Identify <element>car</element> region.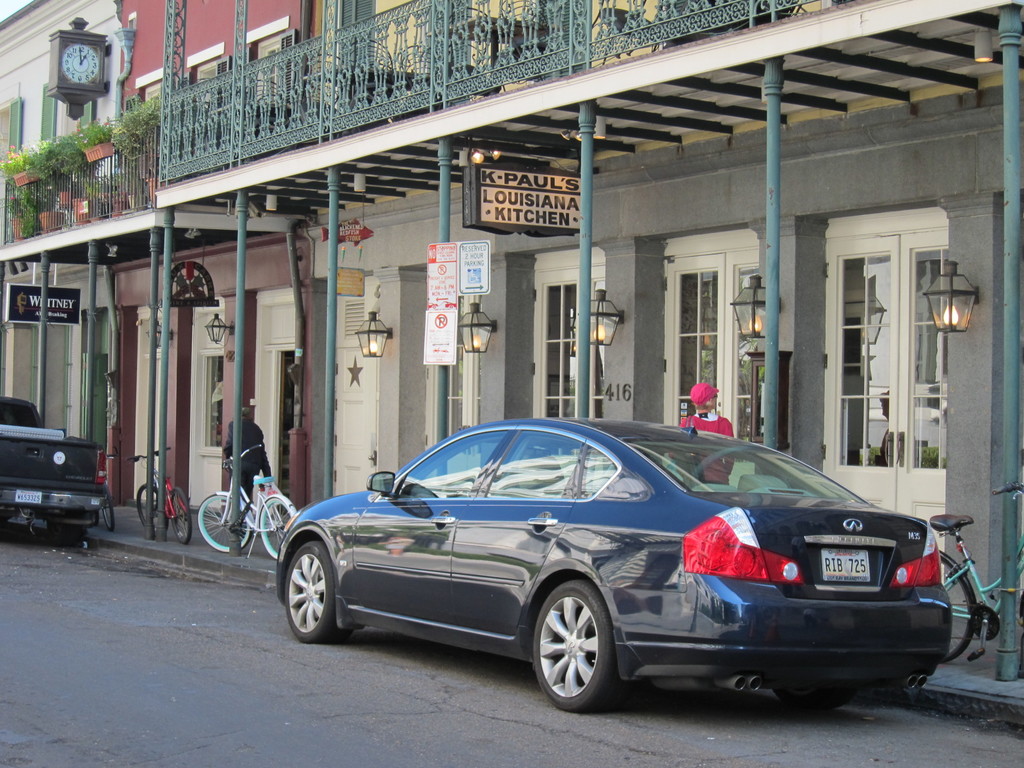
Region: (x1=253, y1=417, x2=979, y2=724).
